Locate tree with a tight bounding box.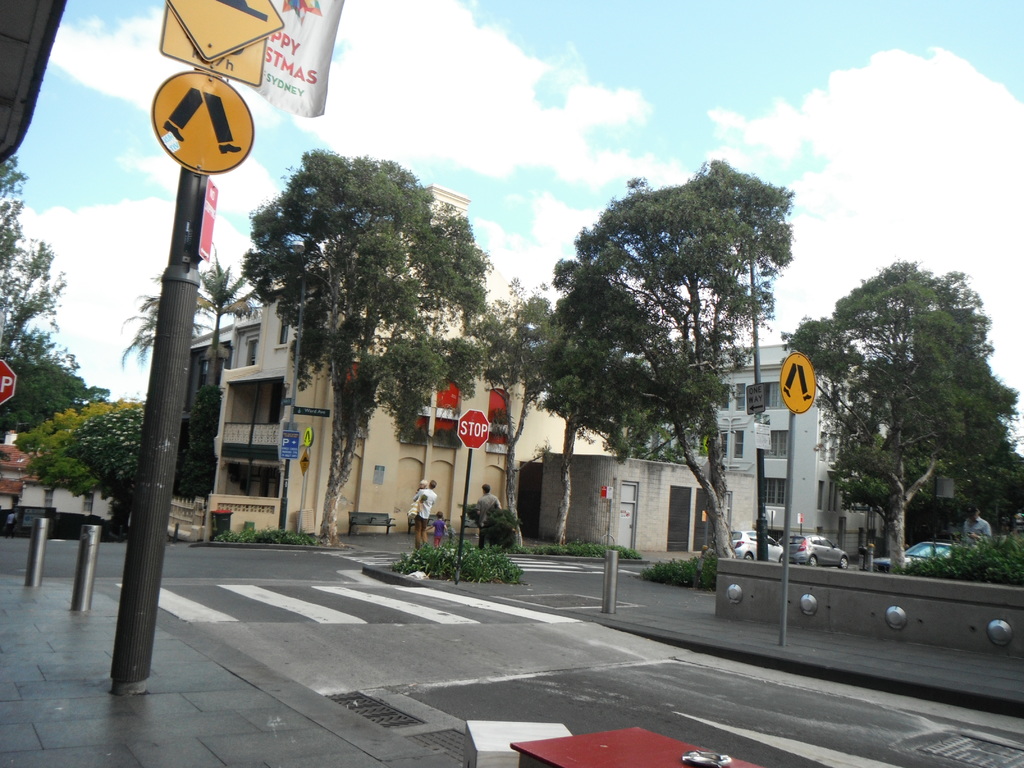
select_region(243, 148, 489, 547).
